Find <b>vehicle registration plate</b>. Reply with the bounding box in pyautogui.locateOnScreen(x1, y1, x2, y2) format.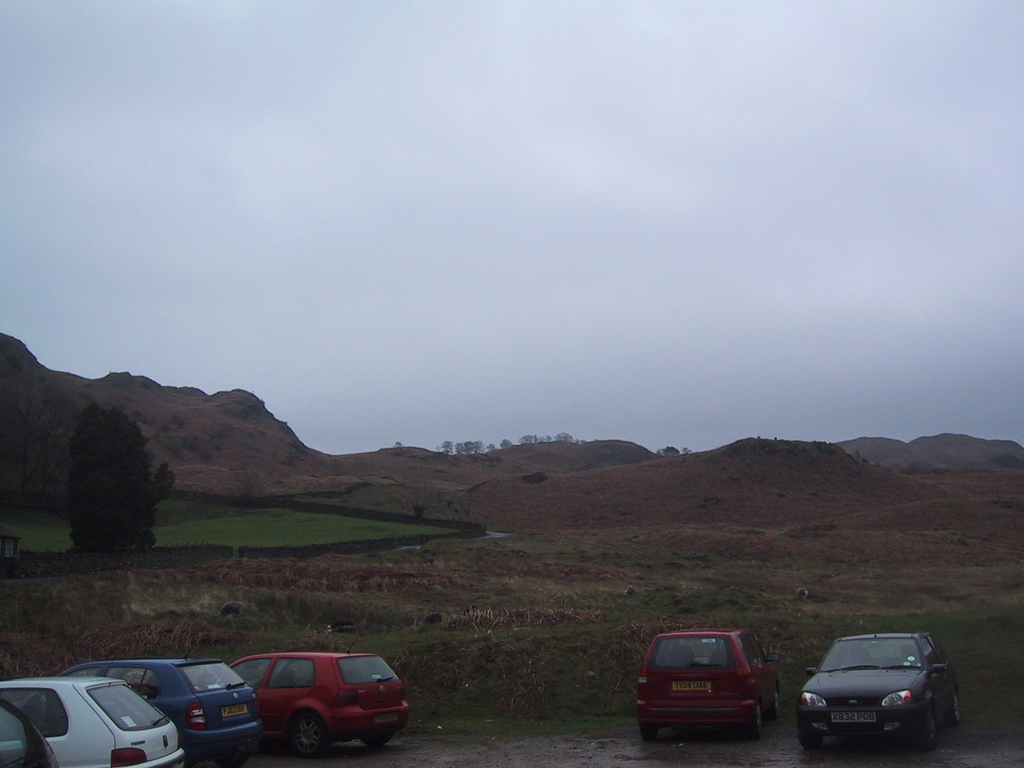
pyautogui.locateOnScreen(222, 702, 250, 717).
